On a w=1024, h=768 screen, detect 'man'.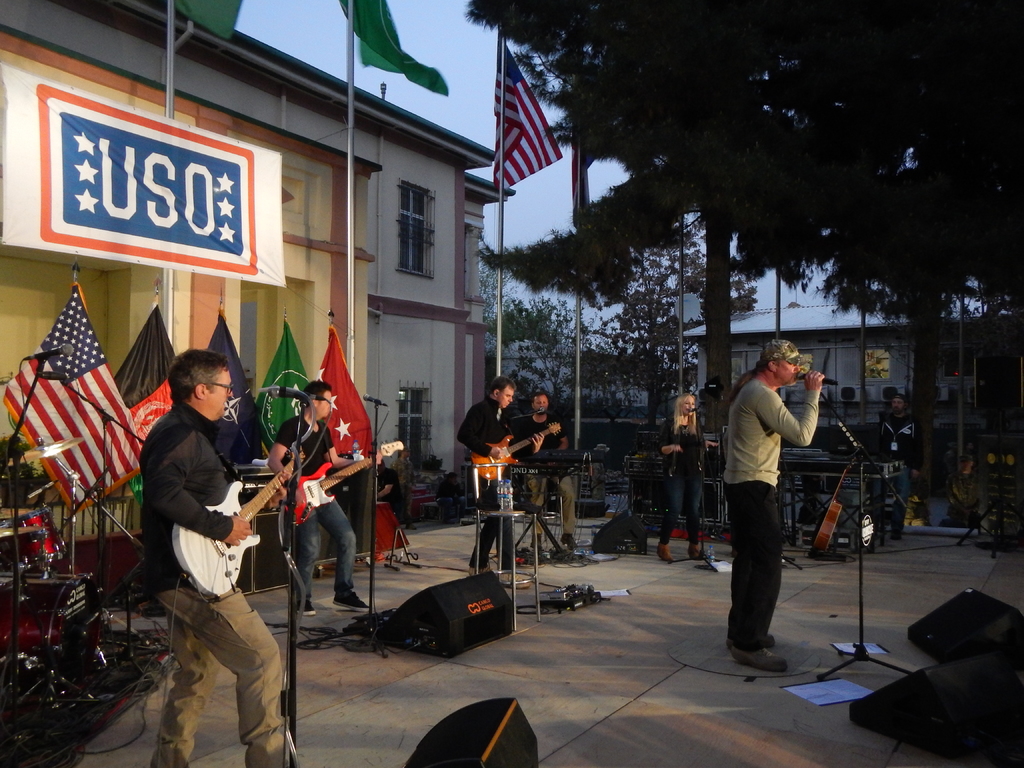
bbox=(504, 383, 582, 553).
